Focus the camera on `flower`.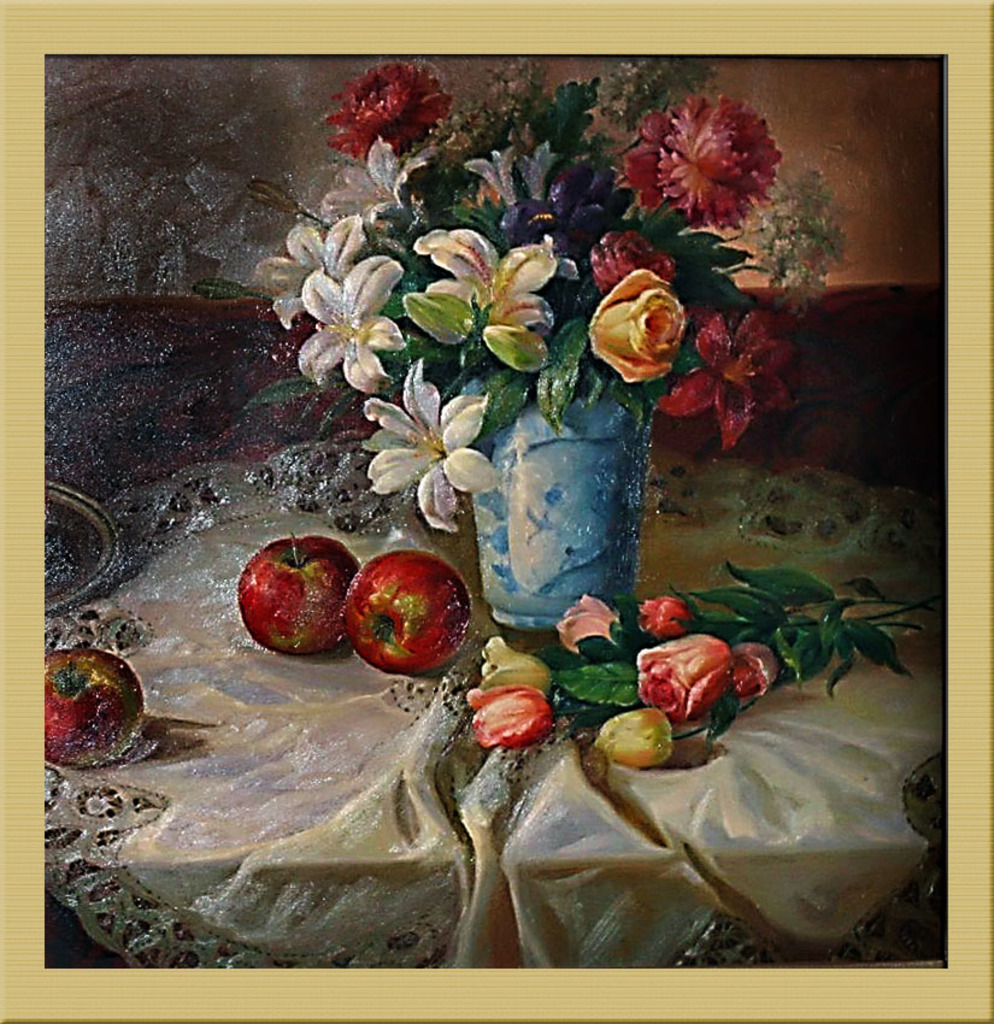
Focus region: bbox(627, 628, 740, 726).
